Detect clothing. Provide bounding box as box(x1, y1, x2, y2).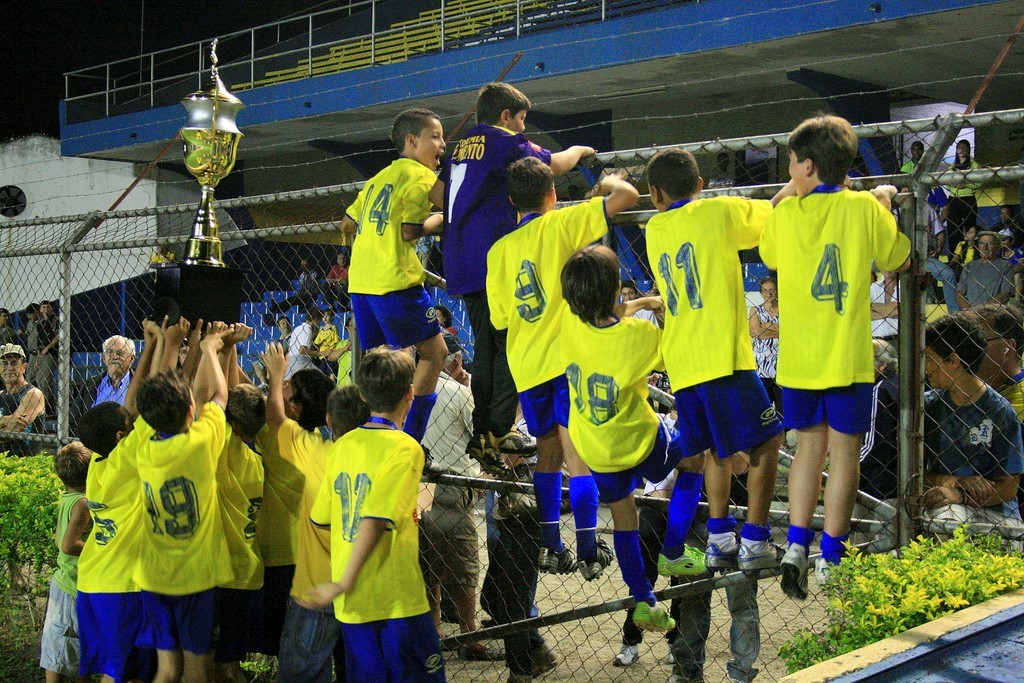
box(894, 201, 940, 258).
